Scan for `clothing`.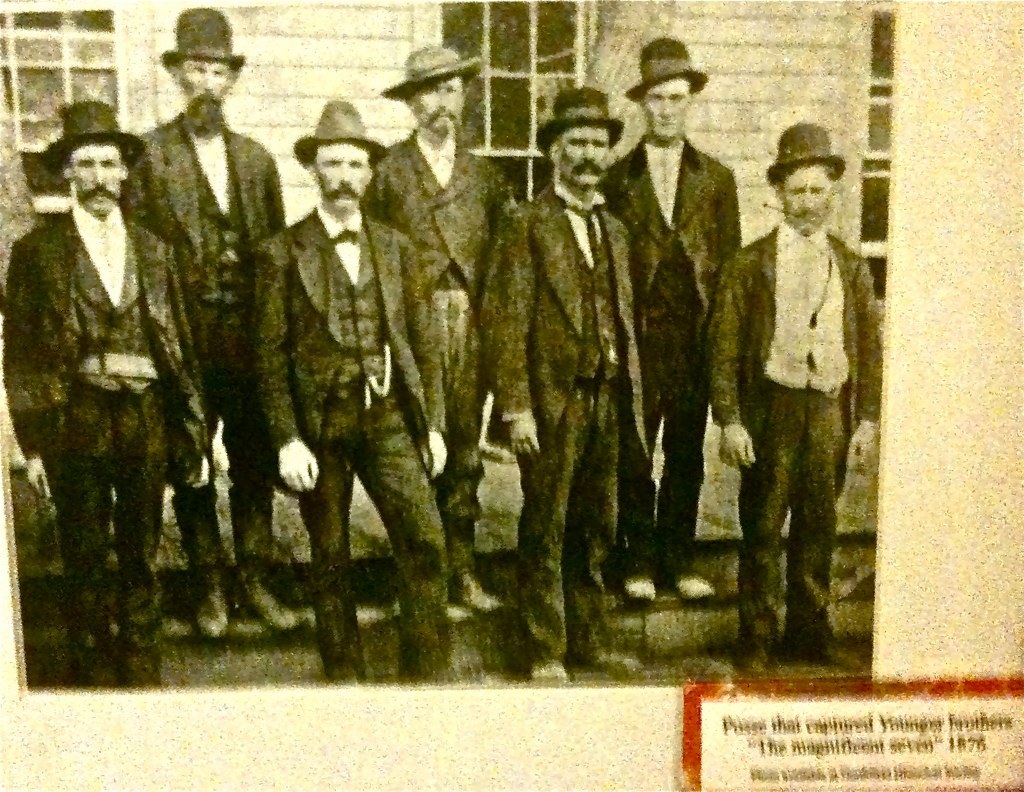
Scan result: Rect(362, 124, 518, 582).
